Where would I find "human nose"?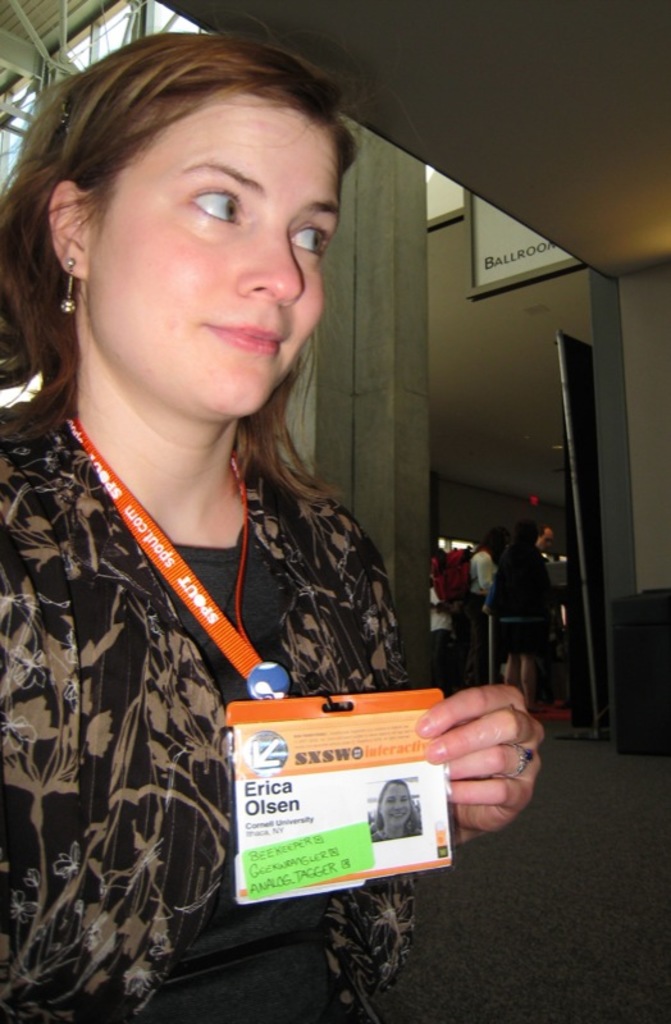
At box(232, 224, 302, 308).
